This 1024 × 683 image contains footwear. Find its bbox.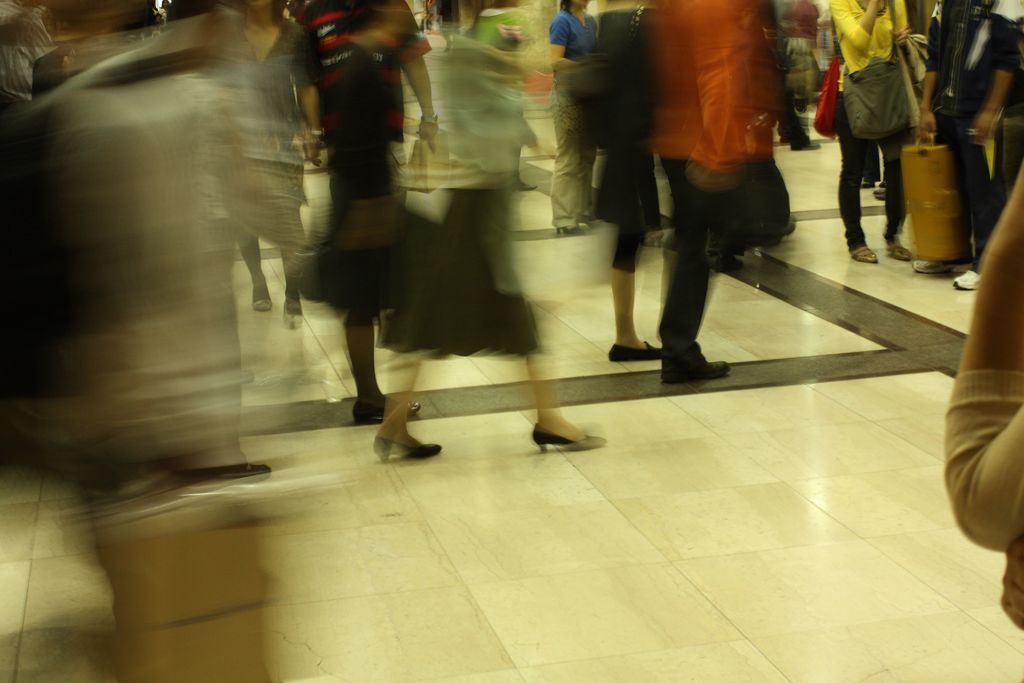
(252,286,275,315).
